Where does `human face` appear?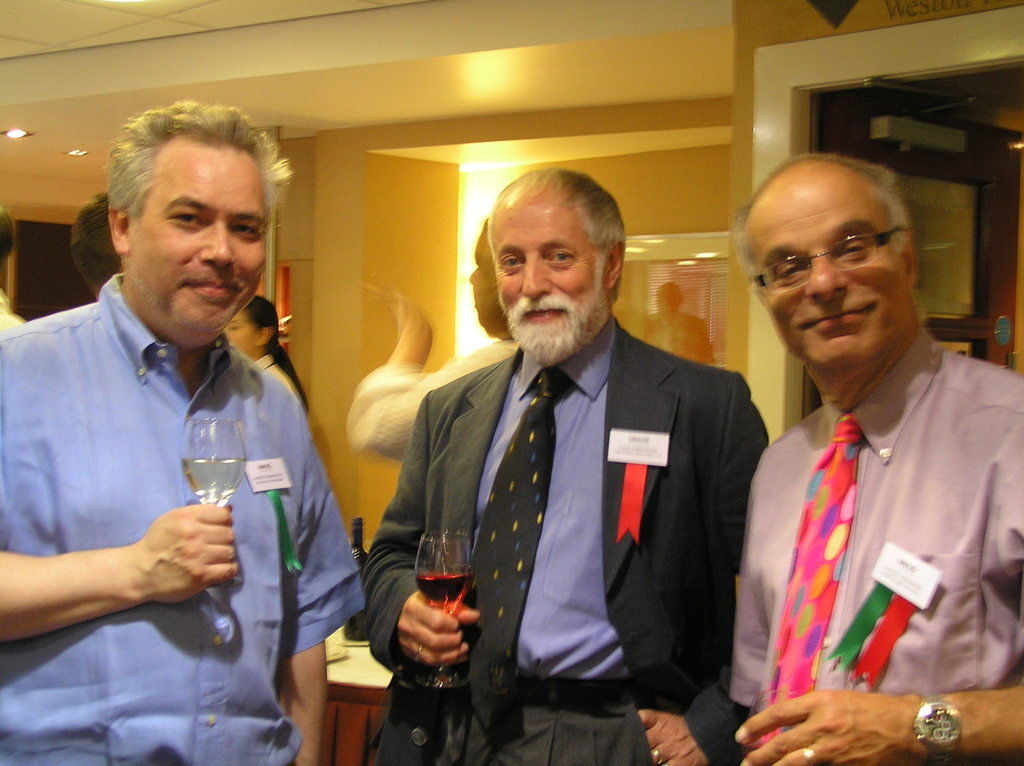
Appears at 494, 196, 601, 297.
